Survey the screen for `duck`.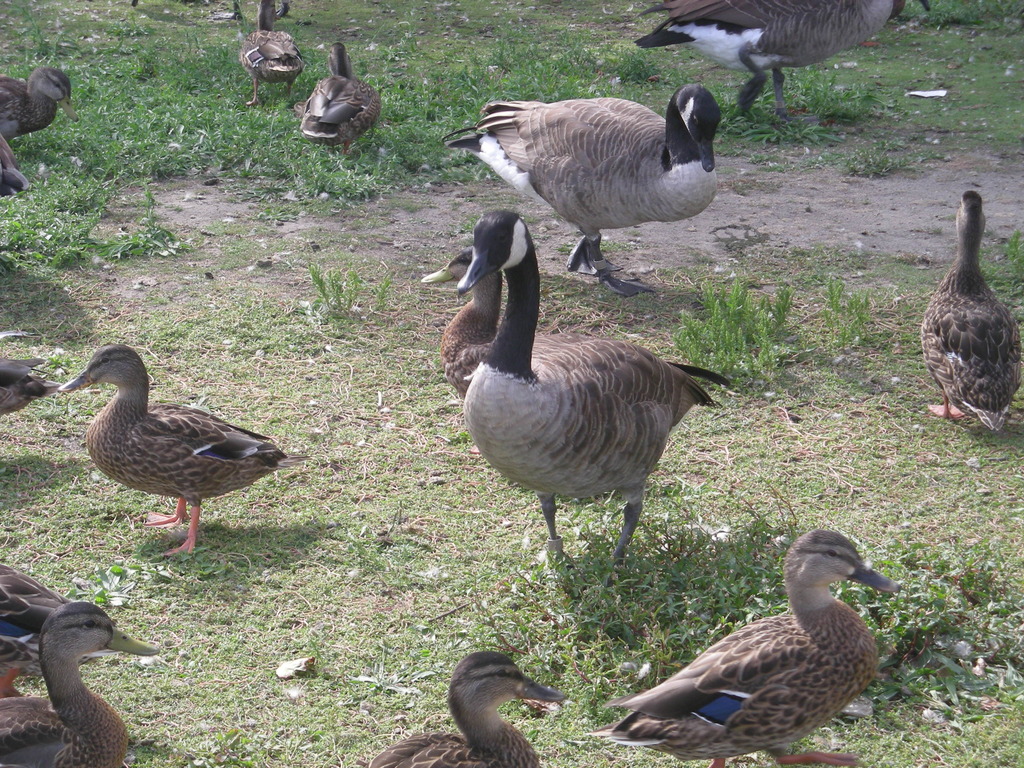
Survey found: (610,531,897,765).
